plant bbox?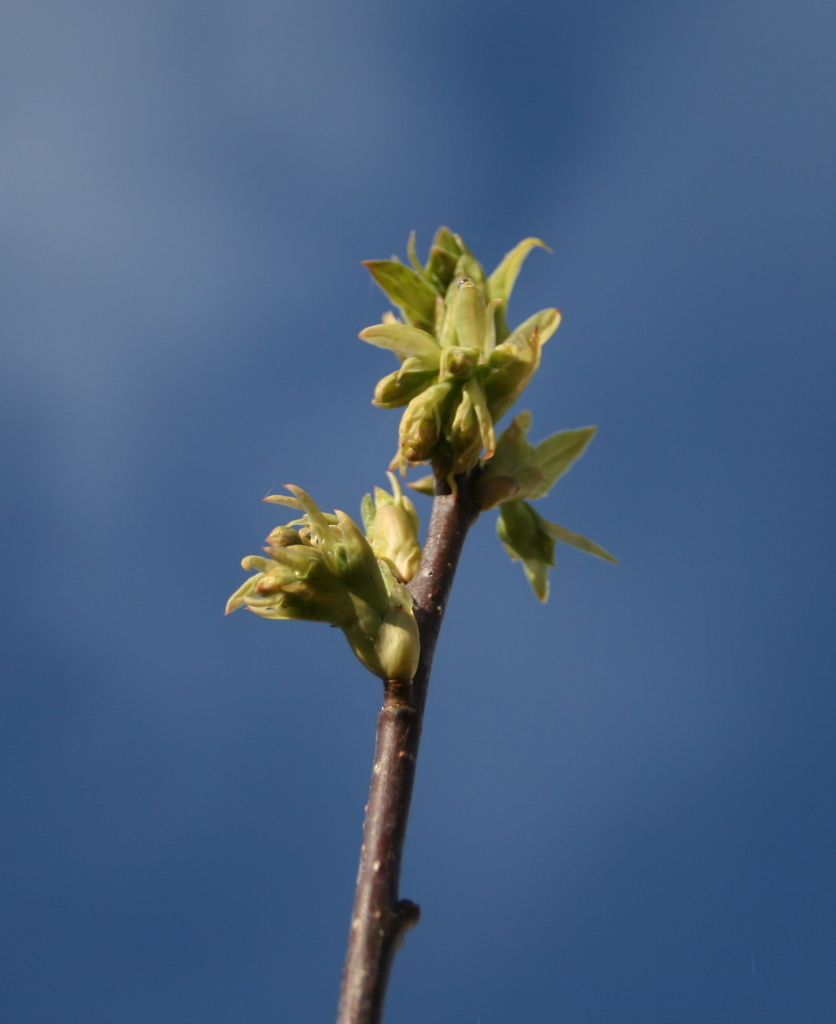
<box>231,221,619,1021</box>
